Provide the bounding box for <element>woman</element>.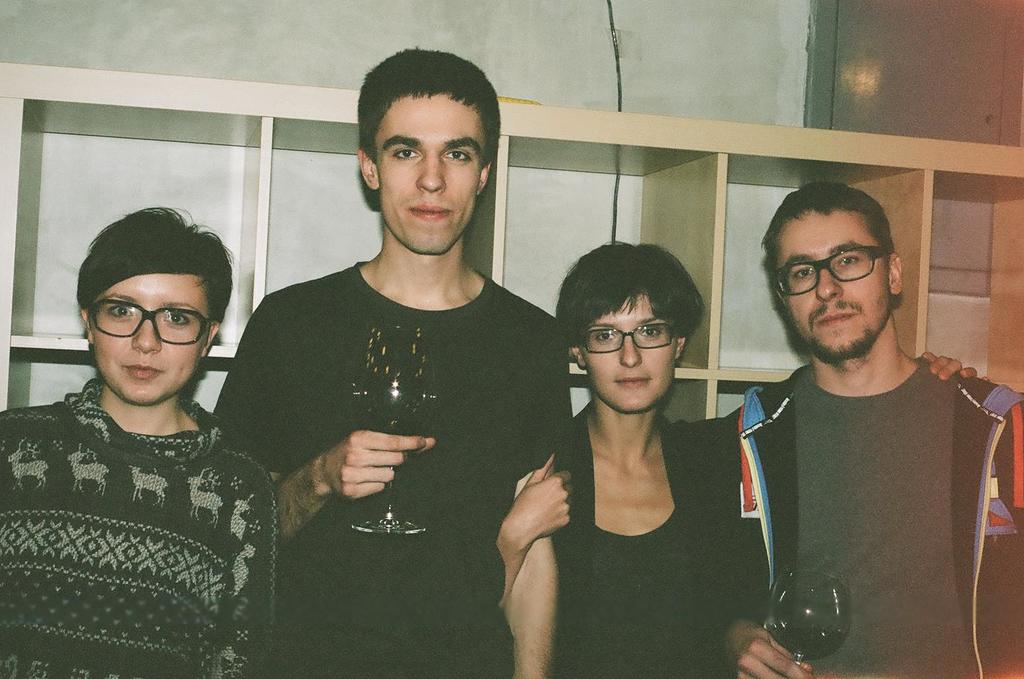
rect(0, 197, 284, 678).
